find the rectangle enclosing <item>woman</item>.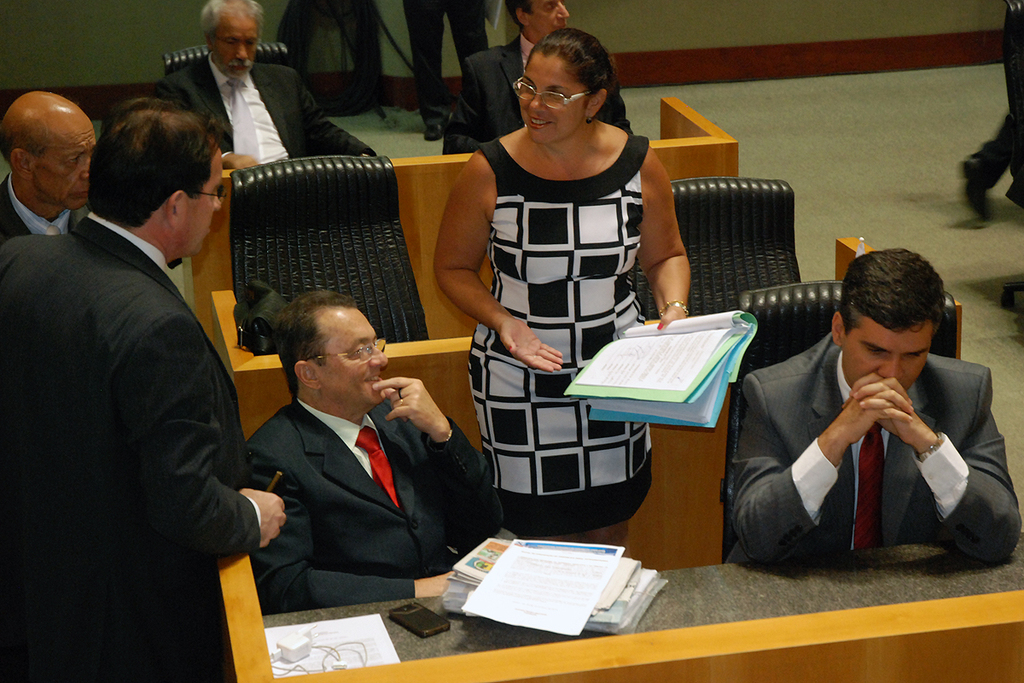
l=417, t=31, r=724, b=598.
